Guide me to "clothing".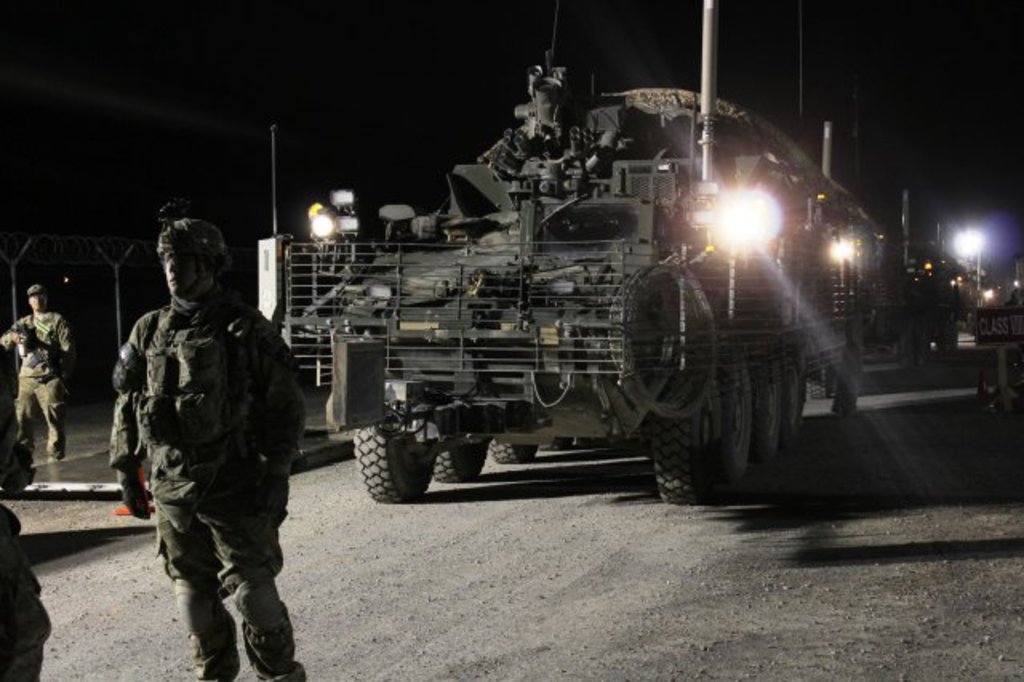
Guidance: box=[102, 291, 317, 680].
